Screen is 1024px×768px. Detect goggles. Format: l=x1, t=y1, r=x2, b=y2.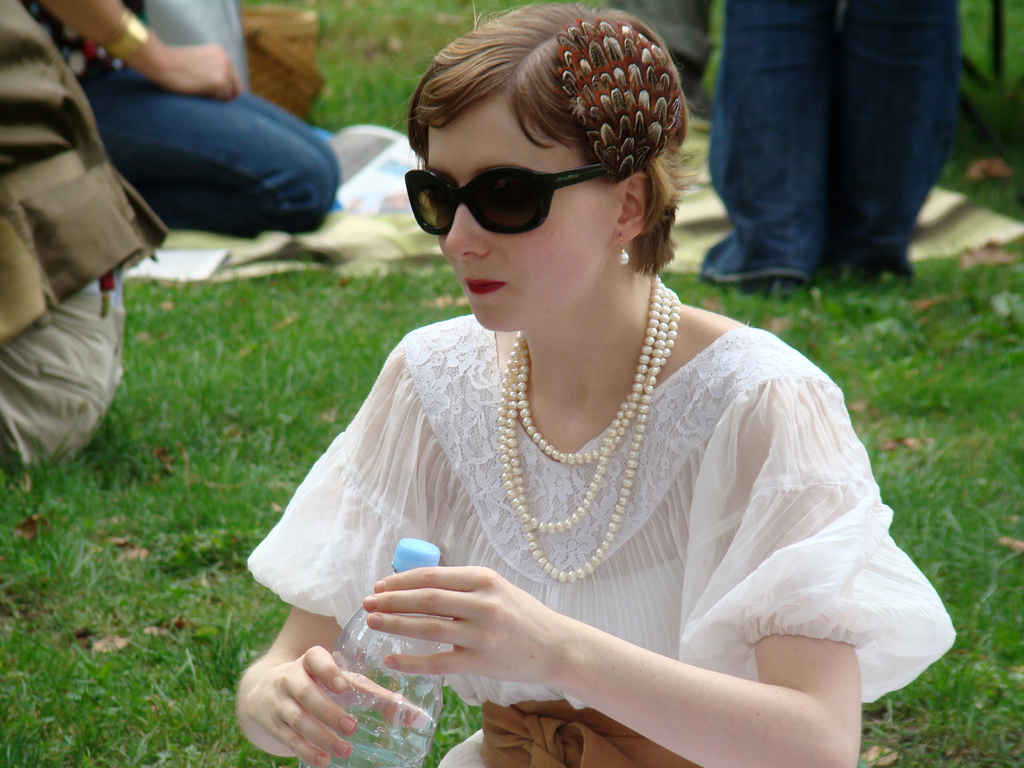
l=405, t=143, r=592, b=231.
